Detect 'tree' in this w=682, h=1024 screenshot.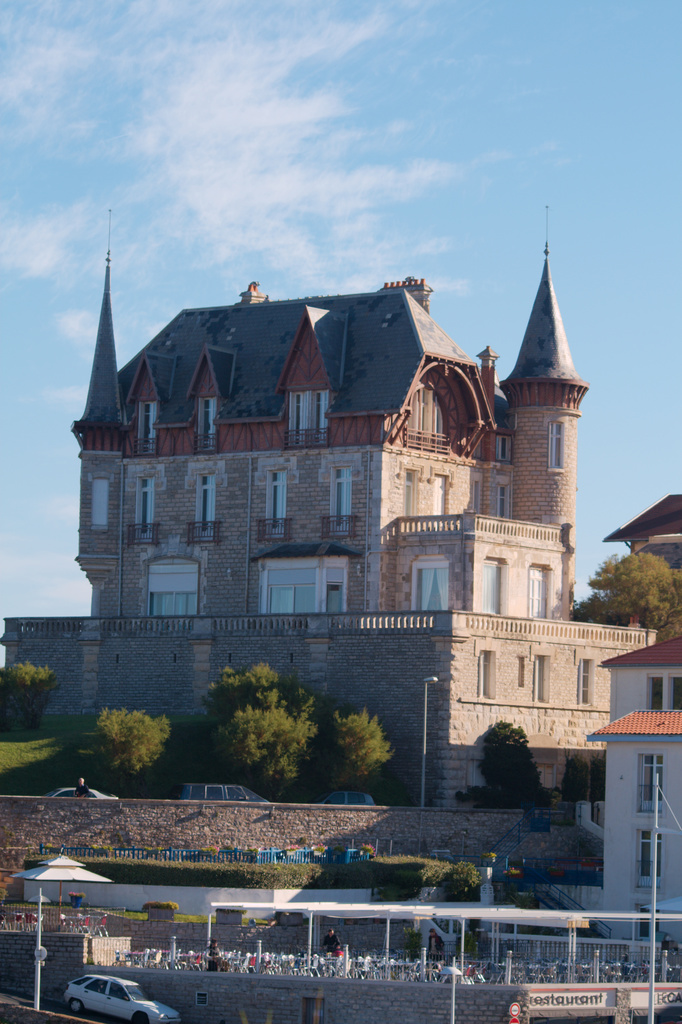
Detection: 576, 548, 679, 641.
